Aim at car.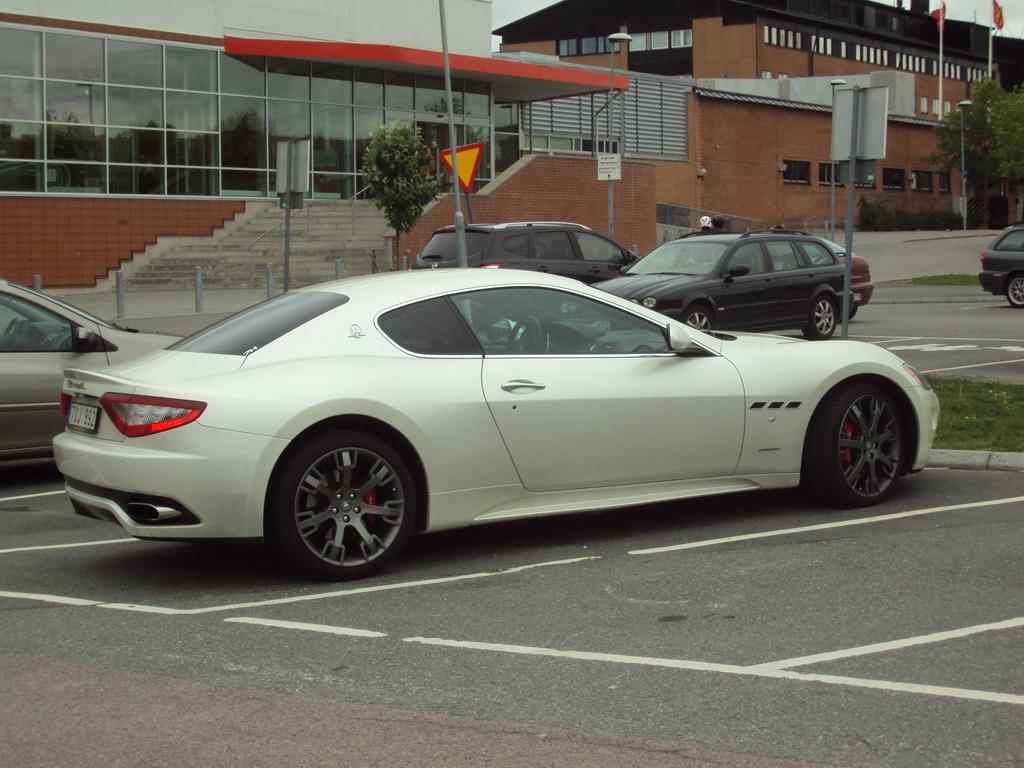
Aimed at 0/277/184/462.
